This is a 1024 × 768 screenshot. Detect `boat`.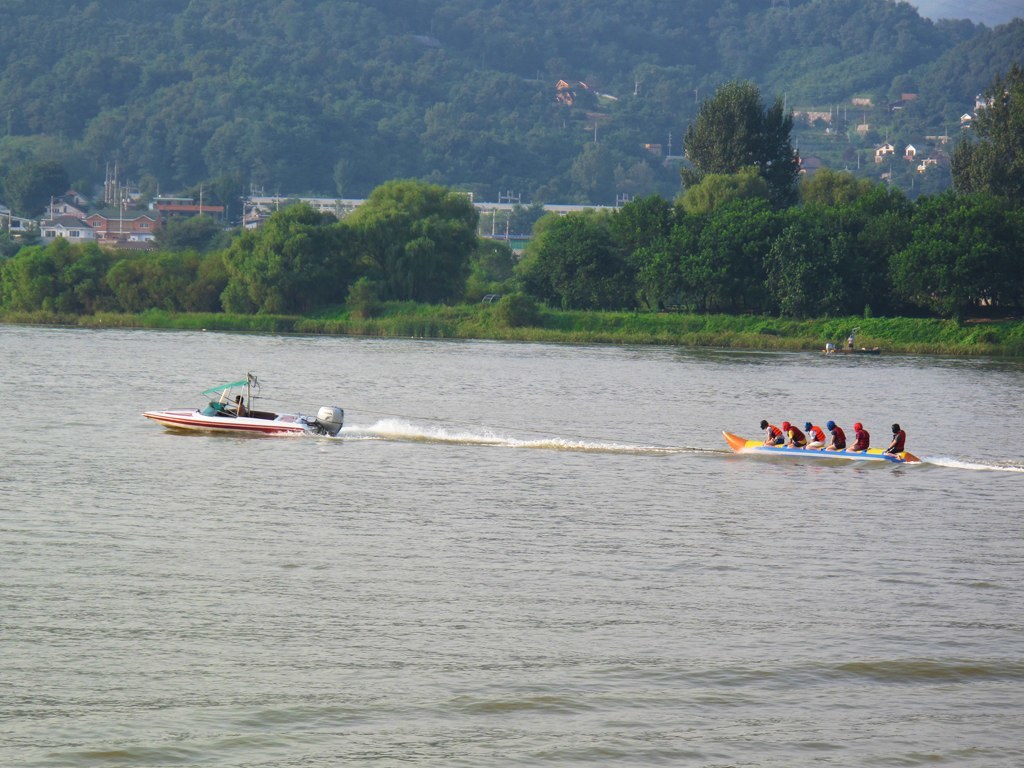
(x1=153, y1=370, x2=336, y2=443).
